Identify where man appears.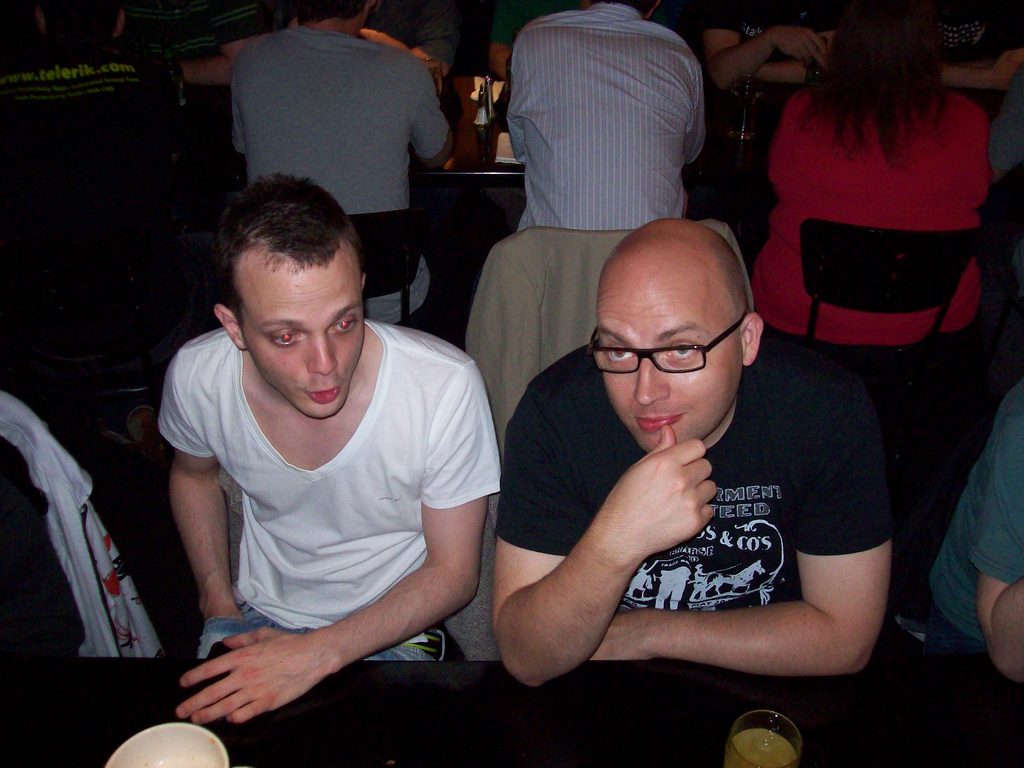
Appears at (x1=154, y1=167, x2=621, y2=749).
